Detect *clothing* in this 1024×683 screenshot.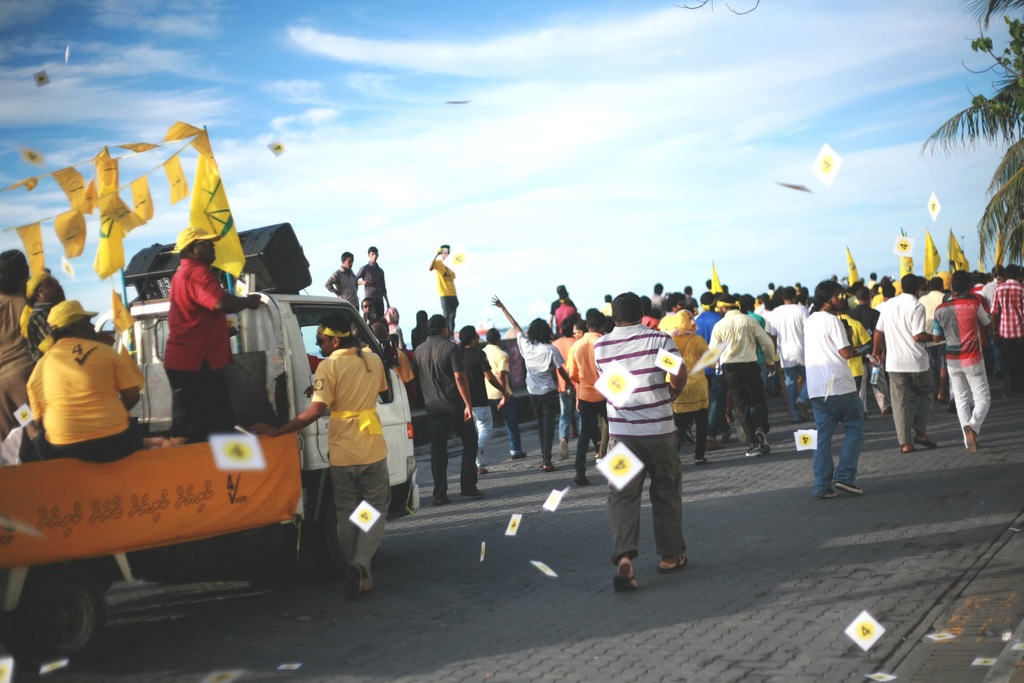
Detection: 44/431/142/463.
